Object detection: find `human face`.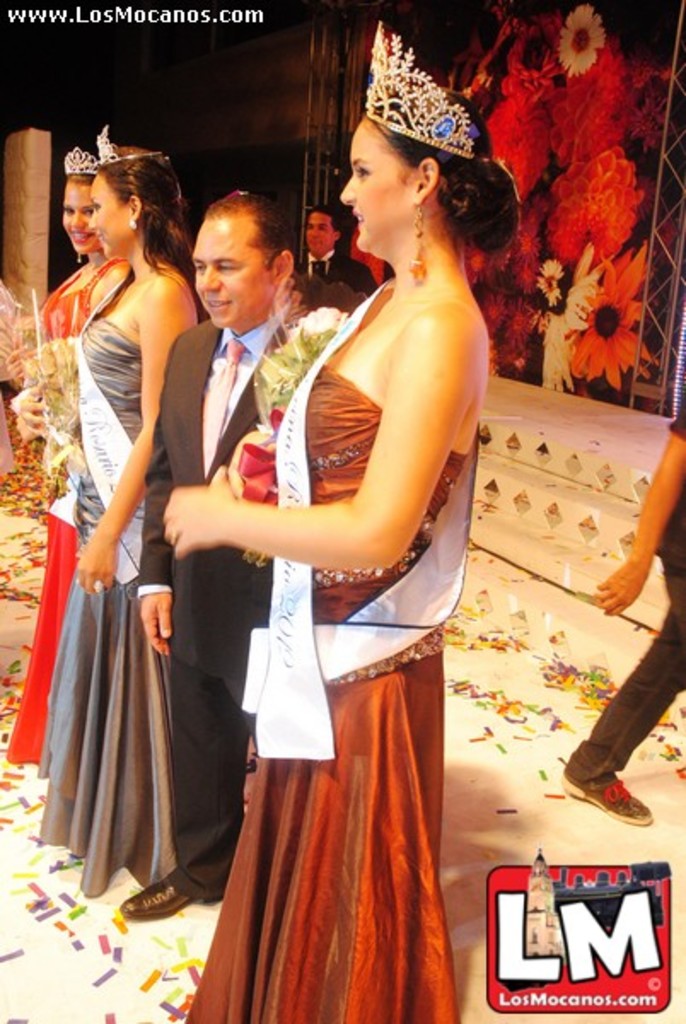
pyautogui.locateOnScreen(188, 213, 271, 331).
